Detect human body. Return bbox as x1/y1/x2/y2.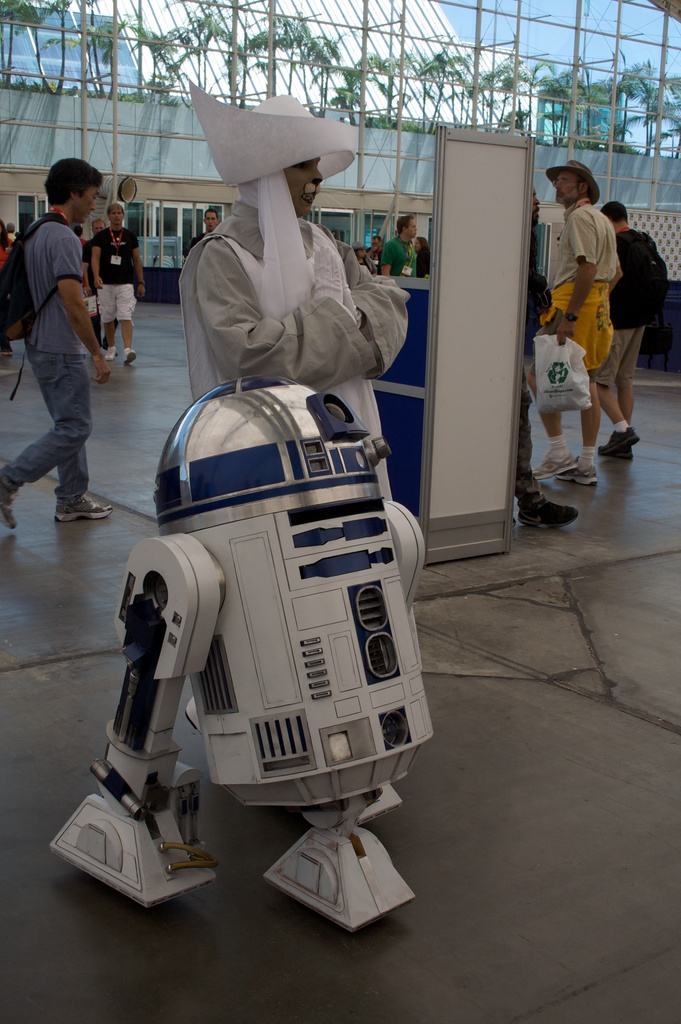
377/209/434/273.
